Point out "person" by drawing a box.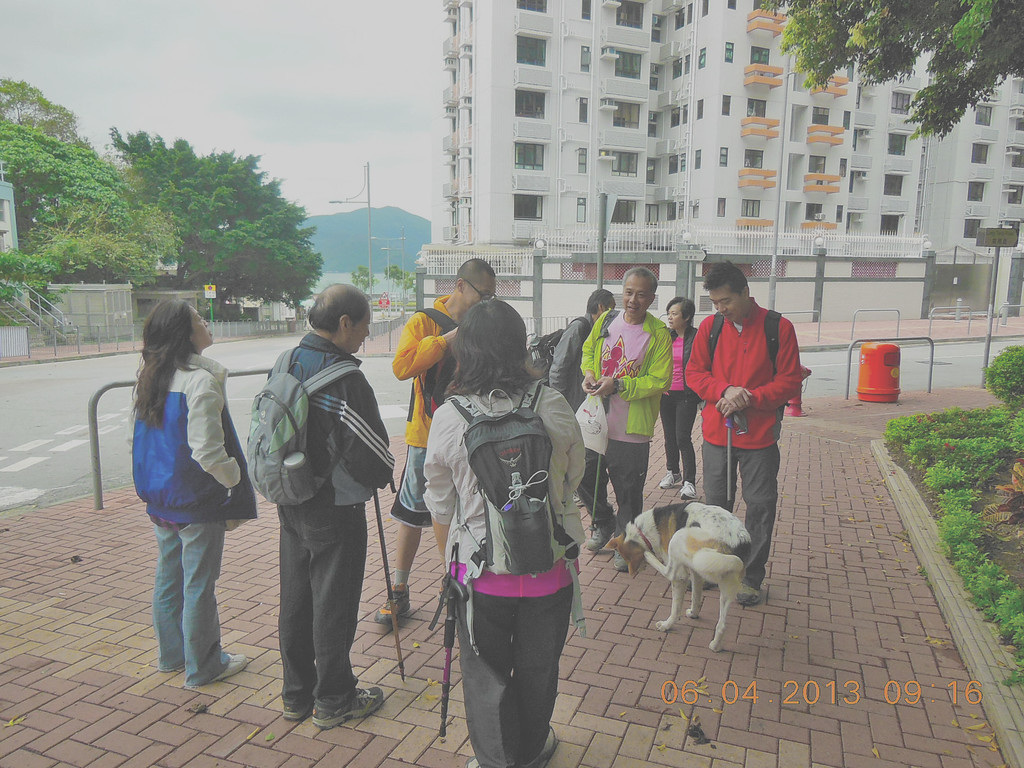
[x1=120, y1=281, x2=250, y2=712].
